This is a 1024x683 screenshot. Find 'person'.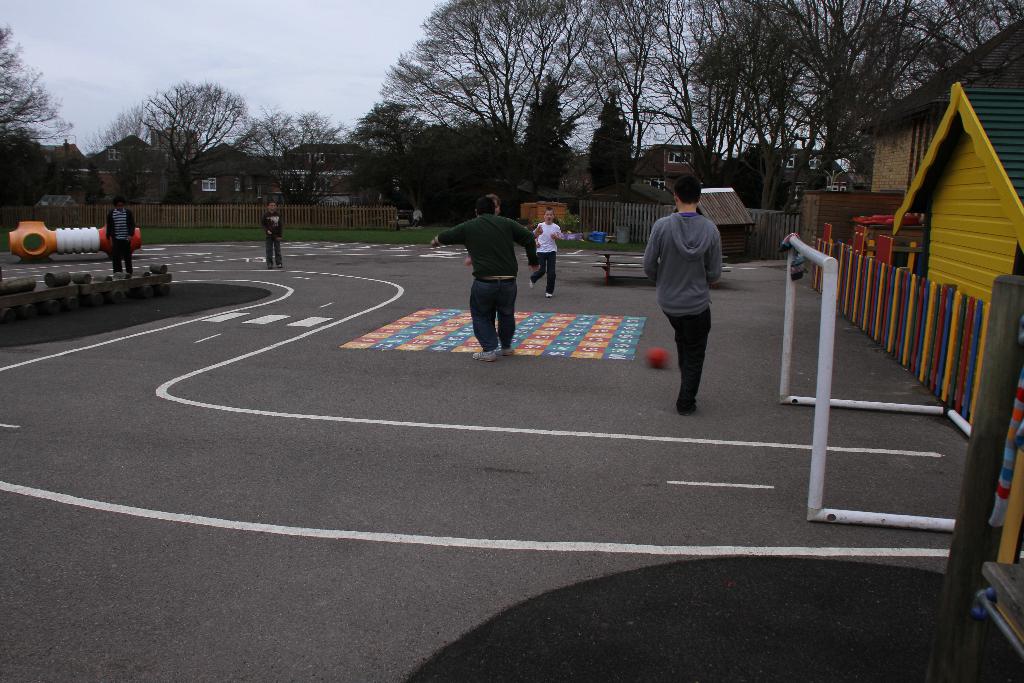
Bounding box: pyautogui.locateOnScreen(652, 172, 740, 416).
